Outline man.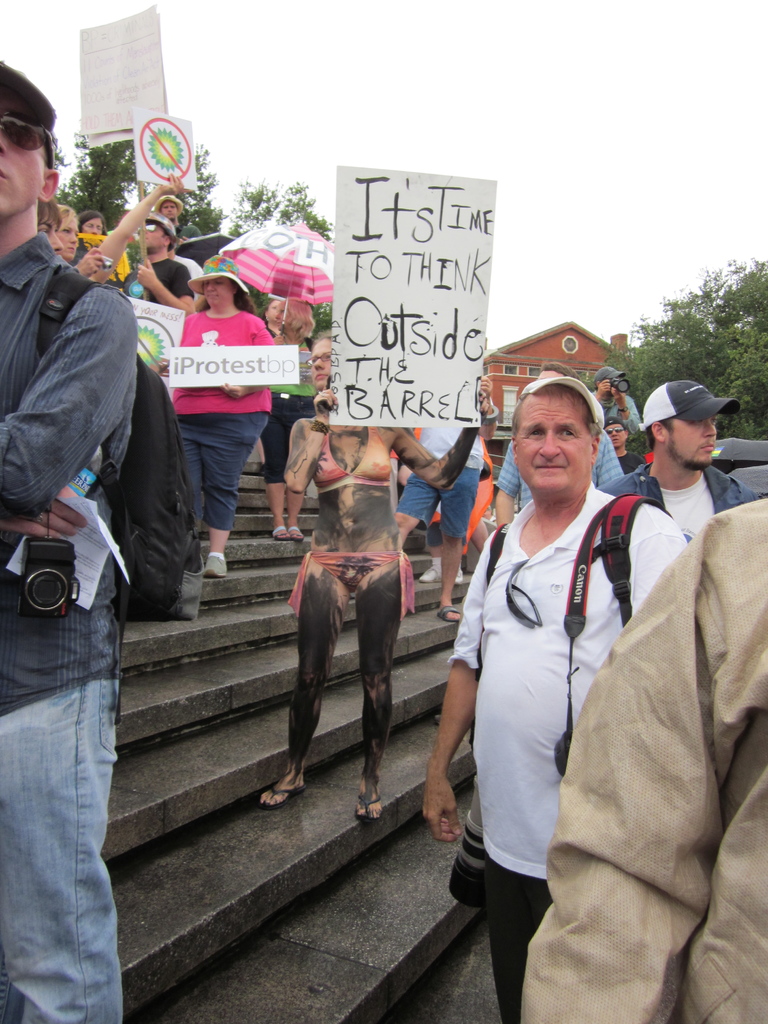
Outline: (x1=126, y1=218, x2=200, y2=307).
